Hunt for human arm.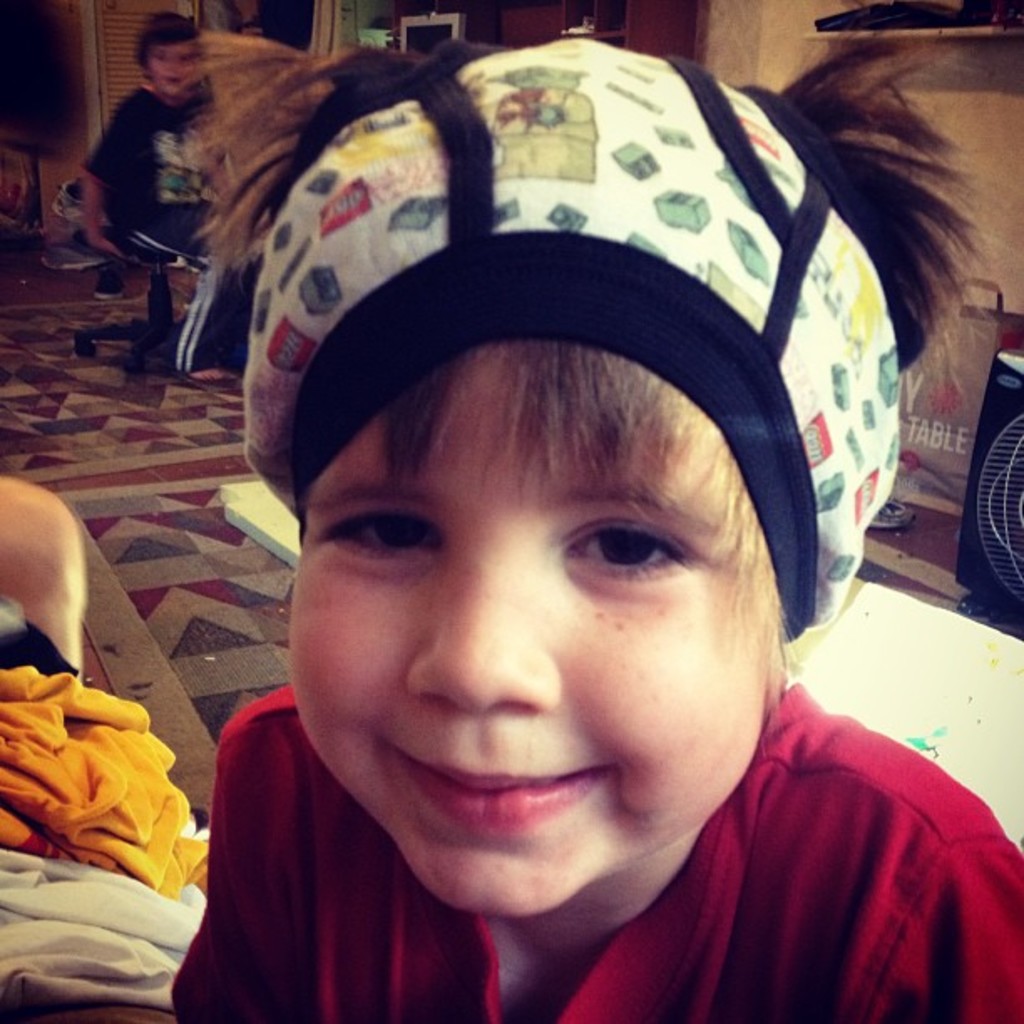
Hunted down at (left=75, top=105, right=137, bottom=256).
